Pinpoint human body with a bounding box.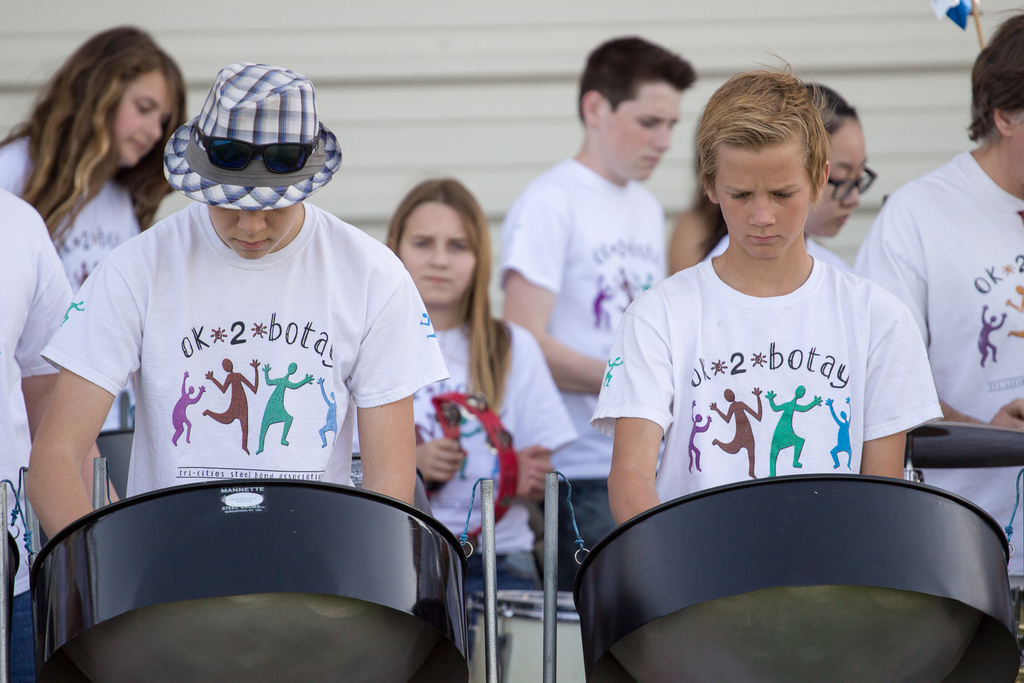
{"left": 493, "top": 157, "right": 656, "bottom": 552}.
